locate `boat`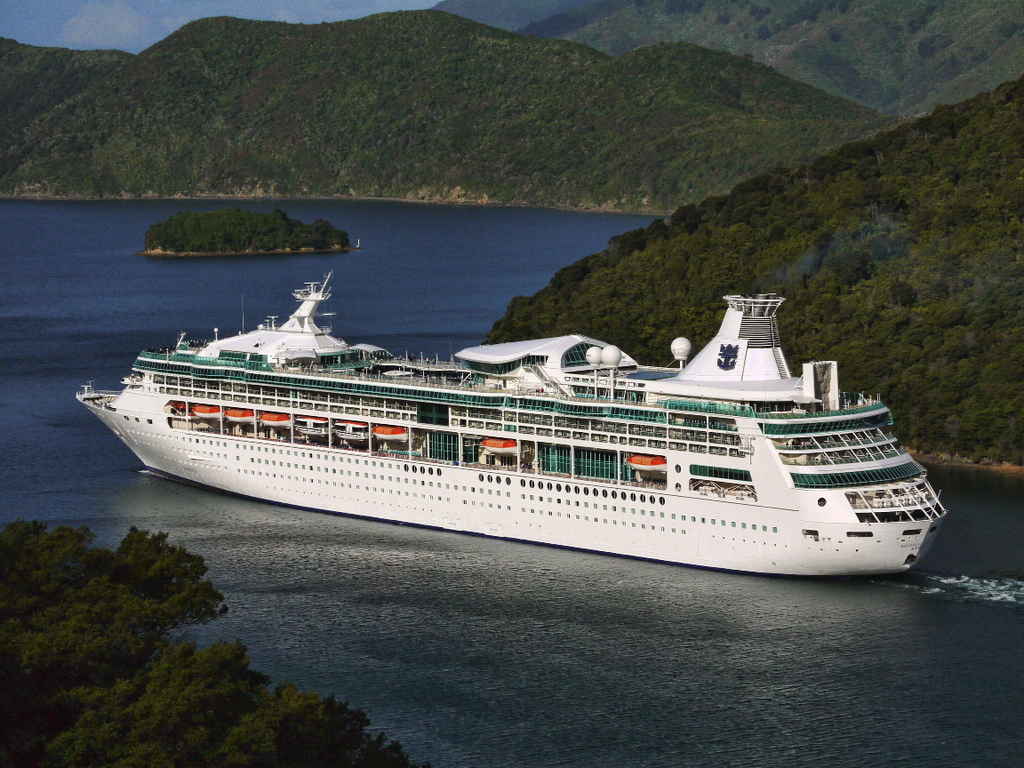
[84, 269, 930, 564]
